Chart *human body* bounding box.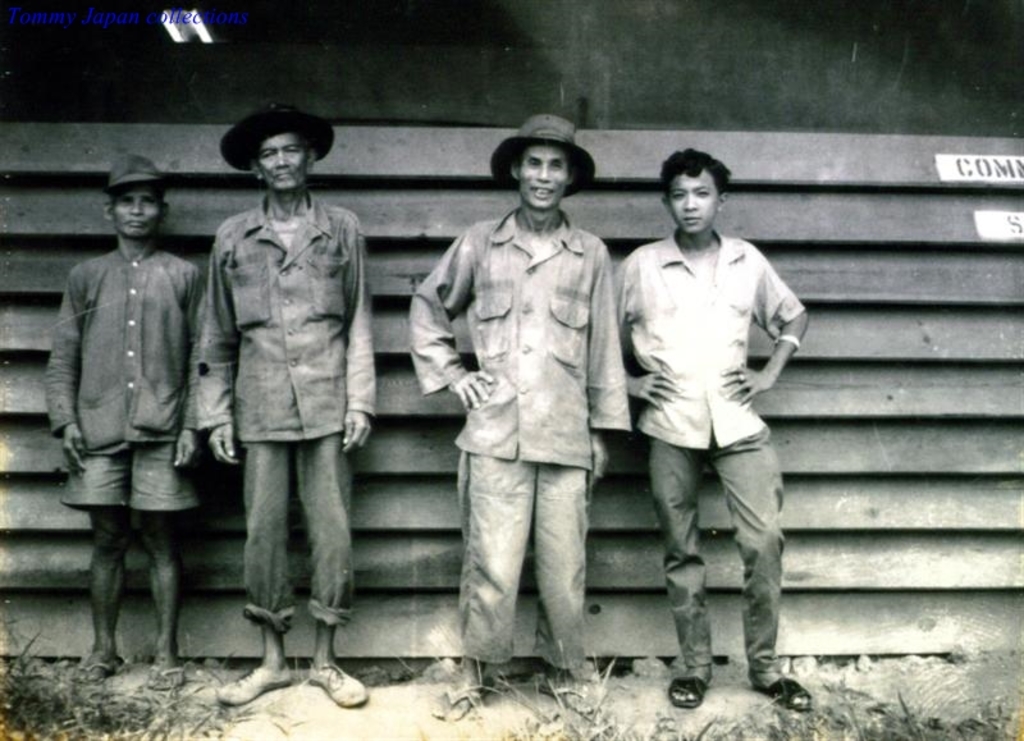
Charted: 212/97/366/713.
